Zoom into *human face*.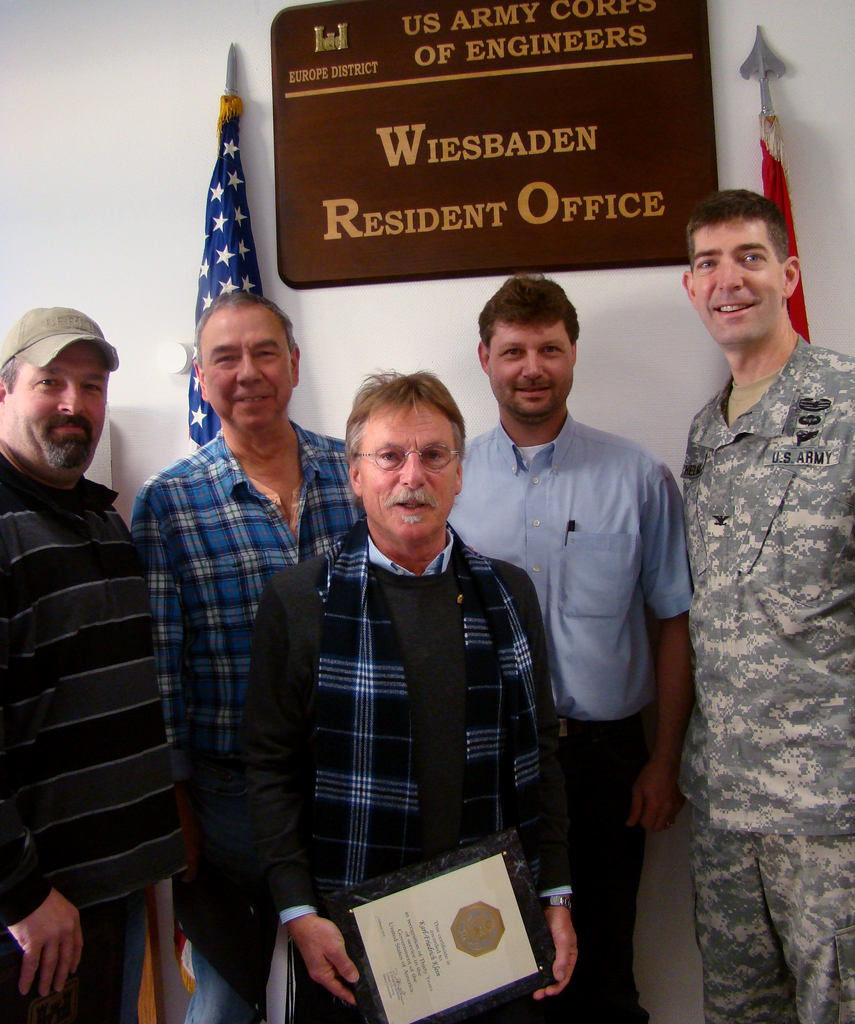
Zoom target: BBox(1, 335, 109, 479).
